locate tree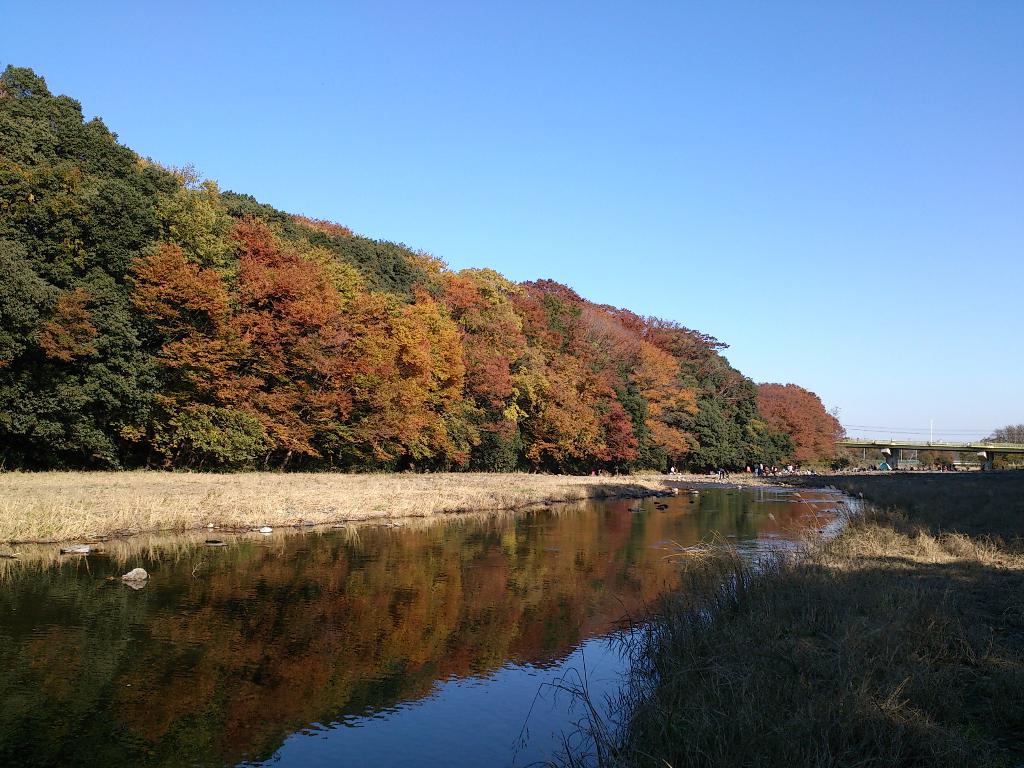
752 373 844 479
